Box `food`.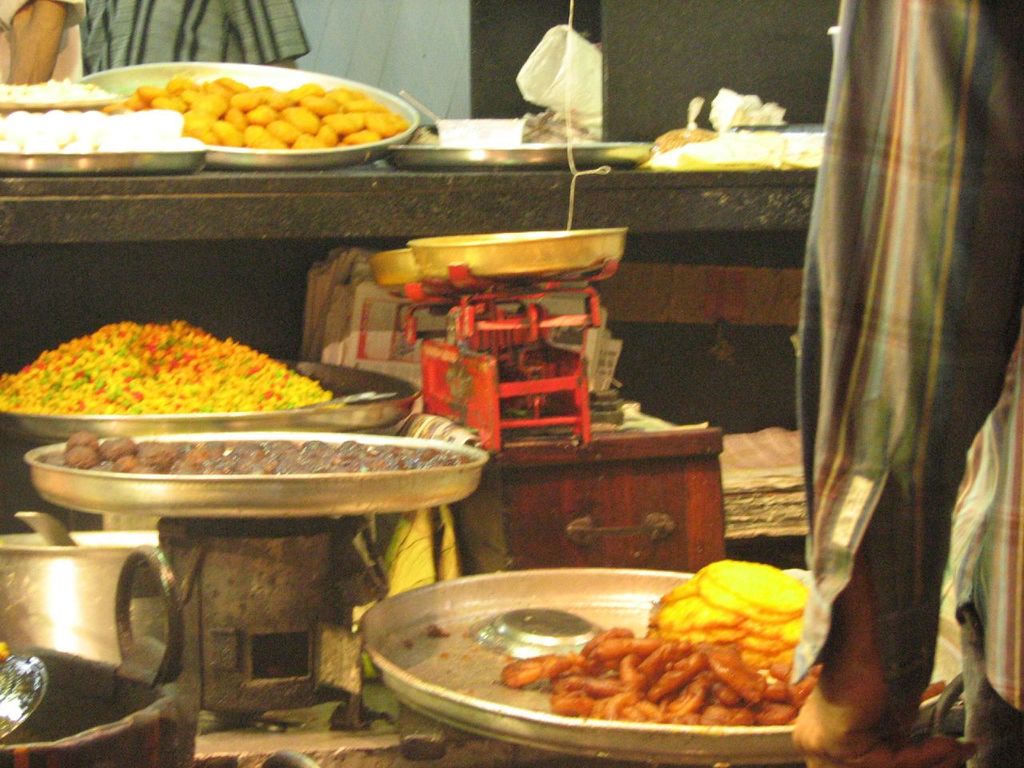
left=652, top=126, right=721, bottom=154.
